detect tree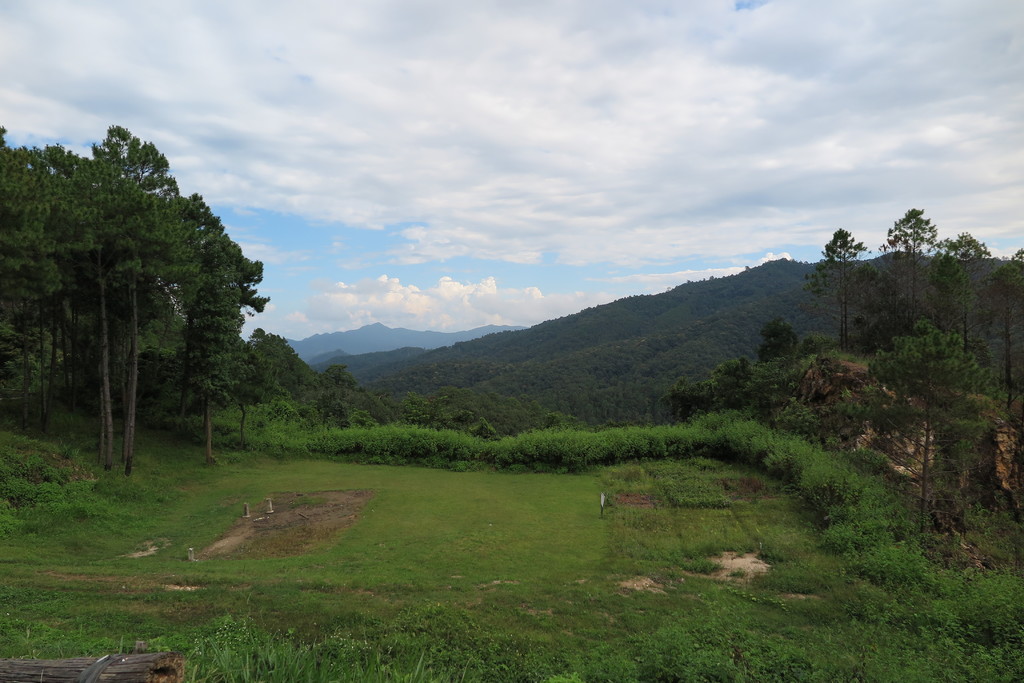
<box>164,181,279,469</box>
